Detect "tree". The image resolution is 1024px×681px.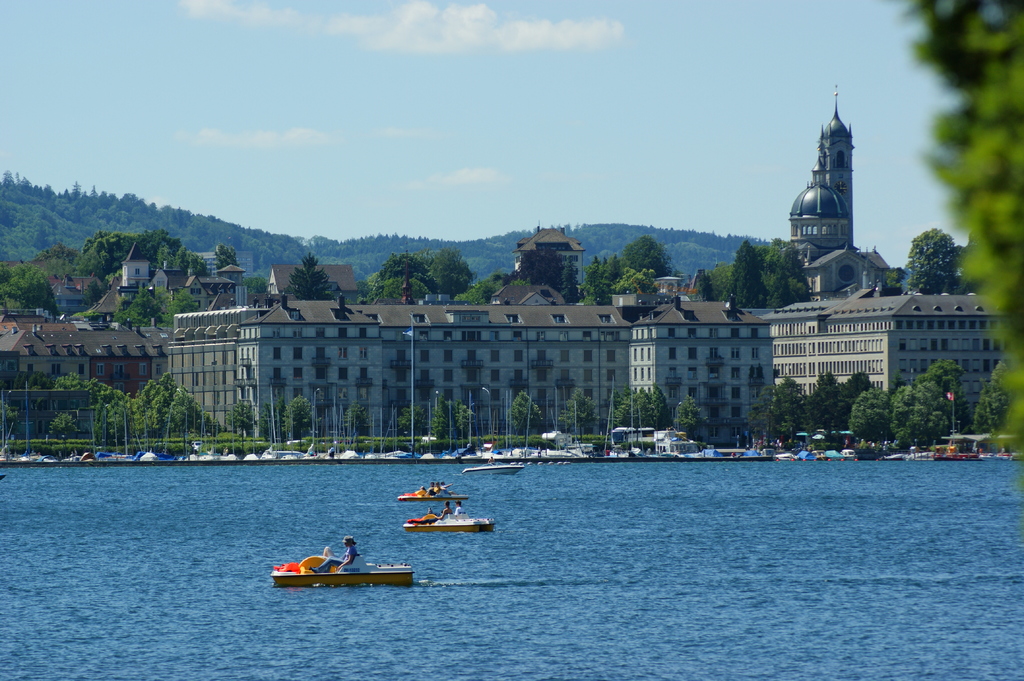
bbox(884, 347, 983, 461).
